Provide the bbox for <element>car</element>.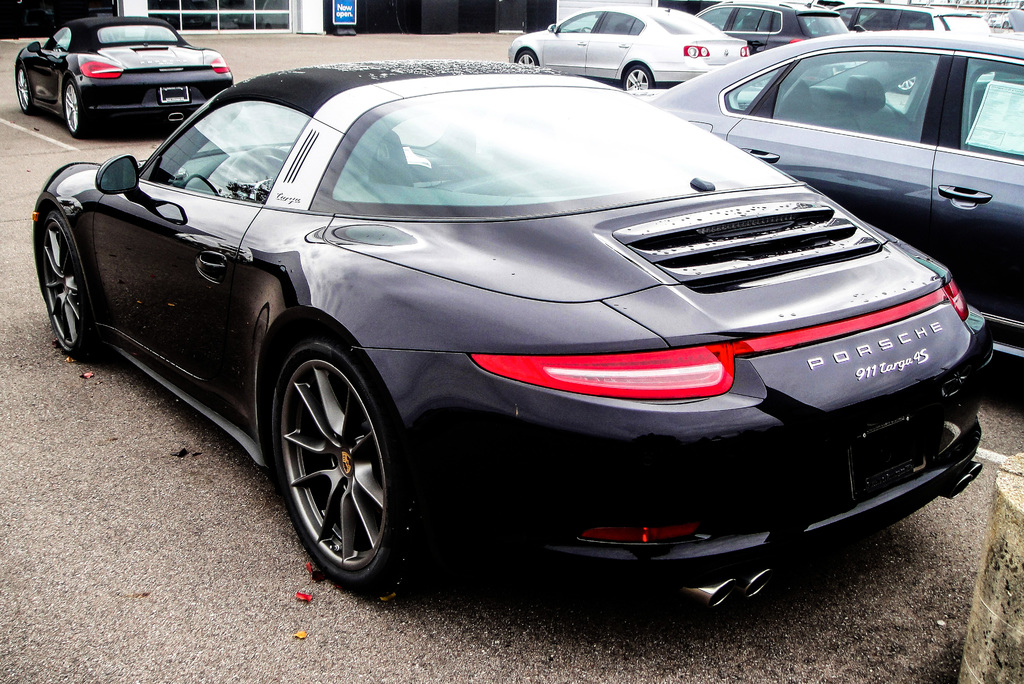
region(28, 58, 994, 610).
